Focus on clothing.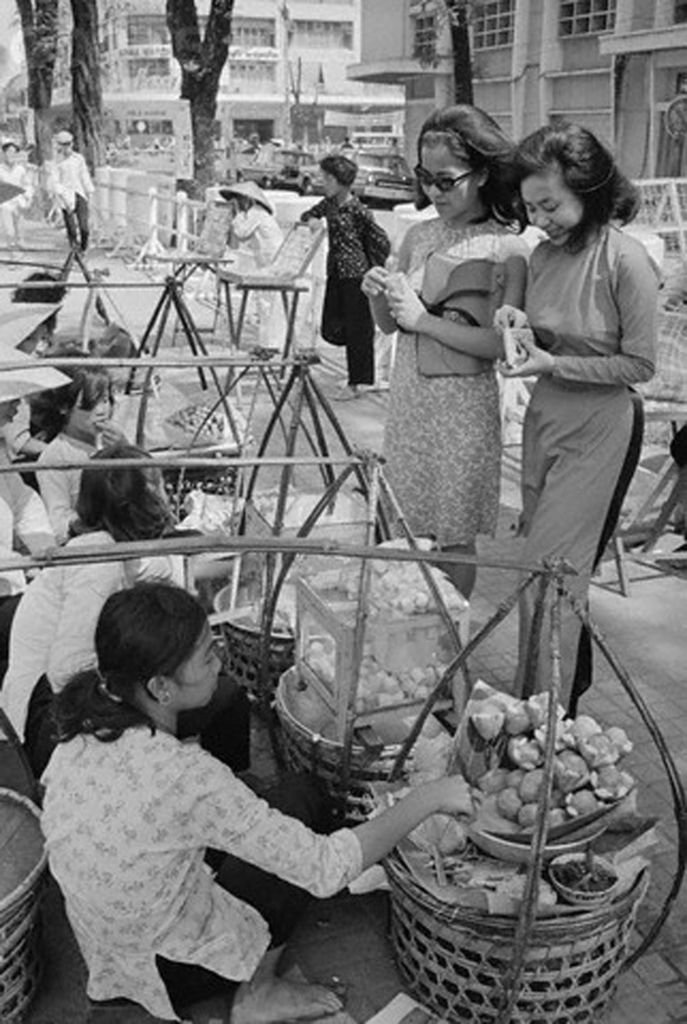
Focused at region(0, 165, 31, 210).
